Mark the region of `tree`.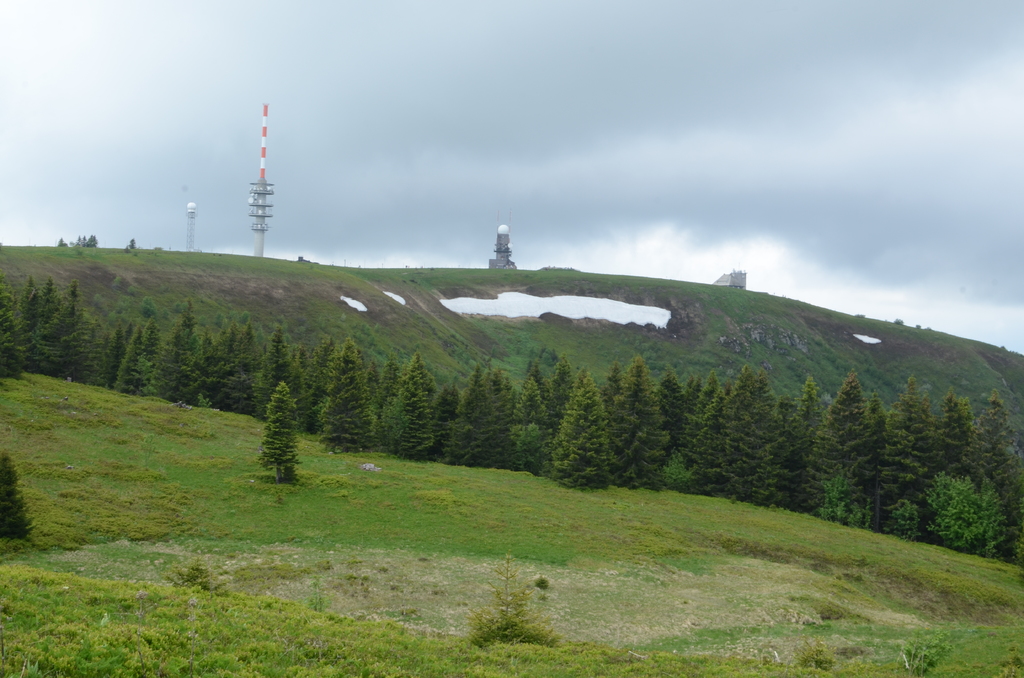
Region: <box>371,341,393,426</box>.
